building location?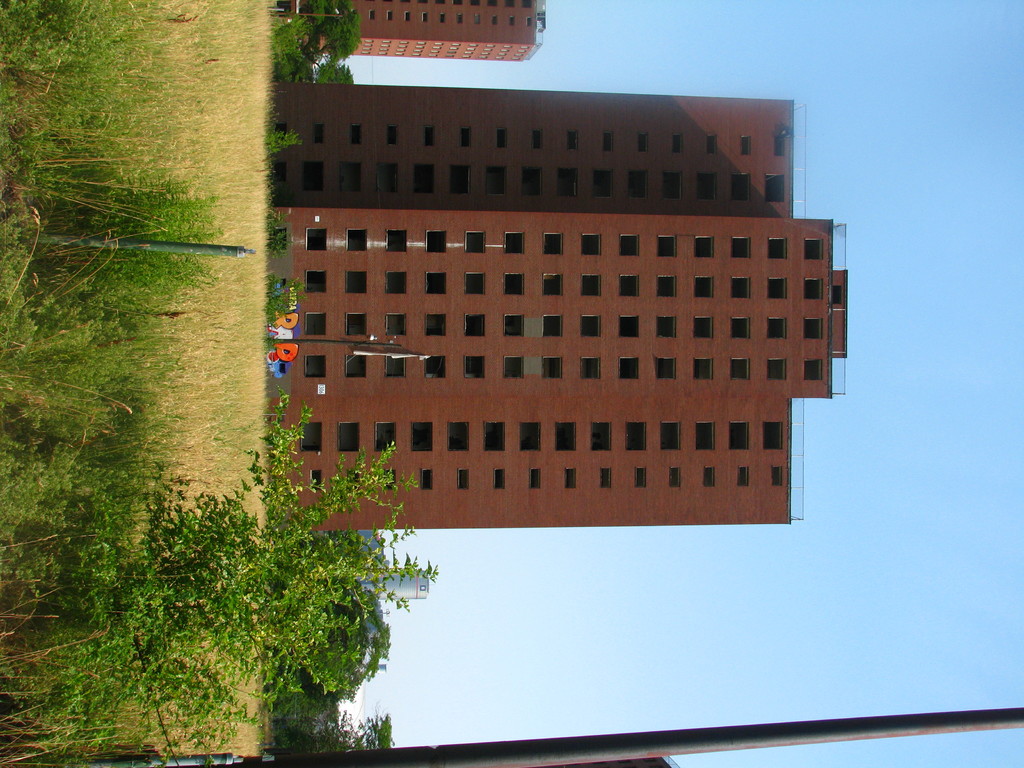
rect(272, 83, 849, 537)
